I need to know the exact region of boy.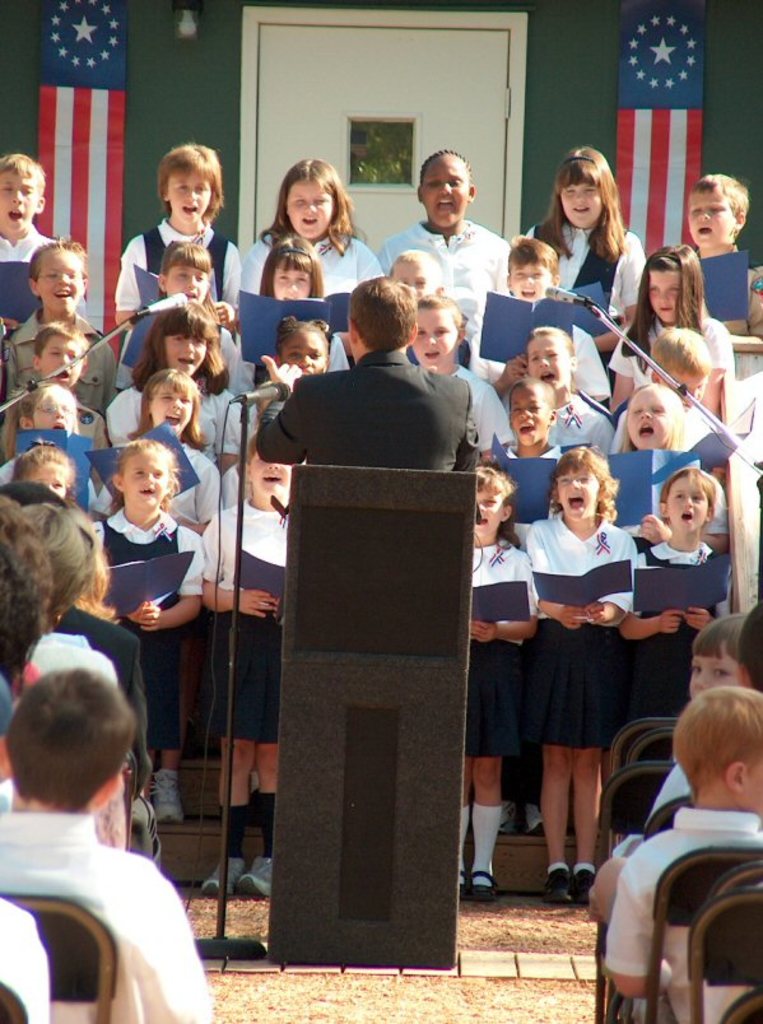
Region: (599, 685, 762, 1023).
